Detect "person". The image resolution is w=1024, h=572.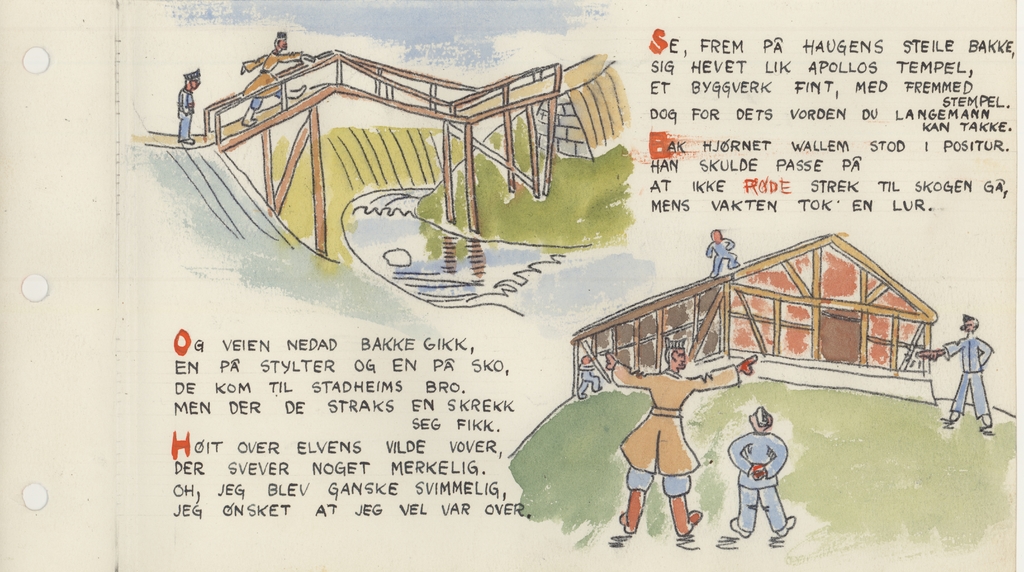
(915, 313, 994, 429).
